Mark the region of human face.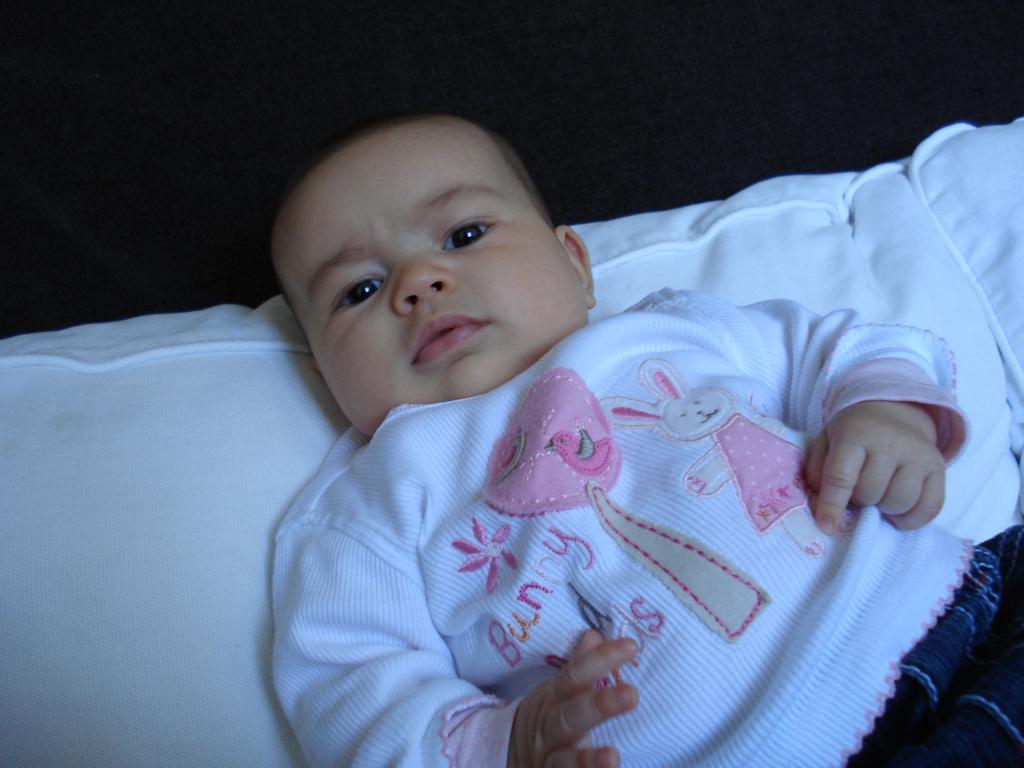
Region: {"x1": 273, "y1": 120, "x2": 589, "y2": 445}.
